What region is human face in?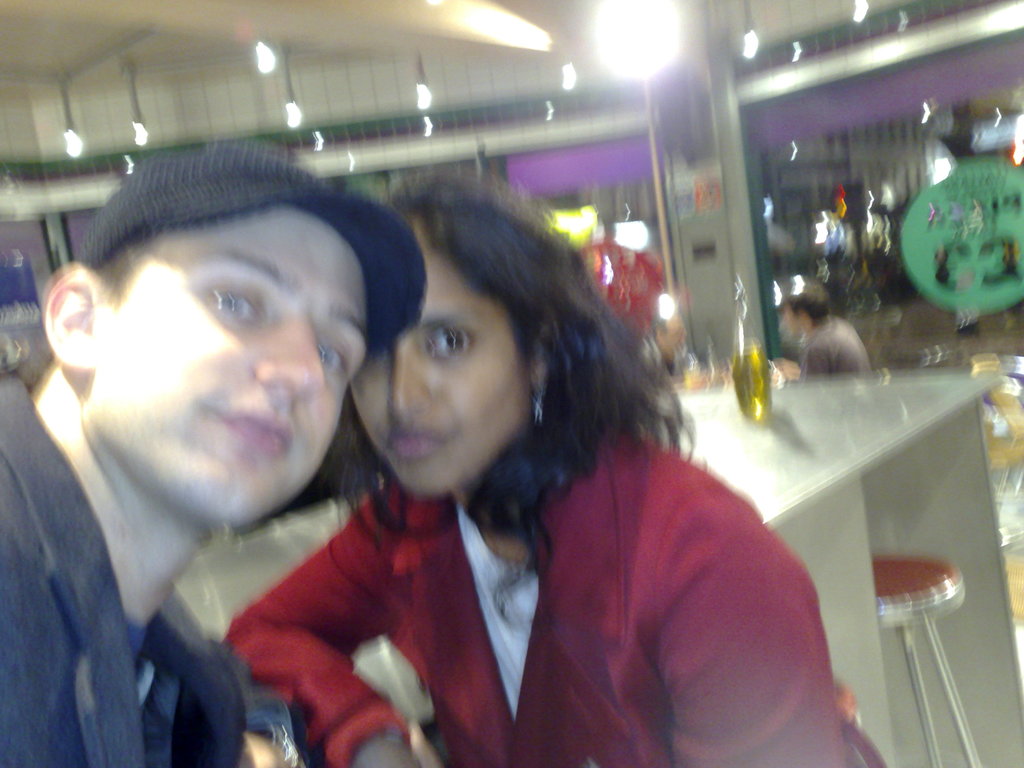
pyautogui.locateOnScreen(352, 223, 534, 492).
